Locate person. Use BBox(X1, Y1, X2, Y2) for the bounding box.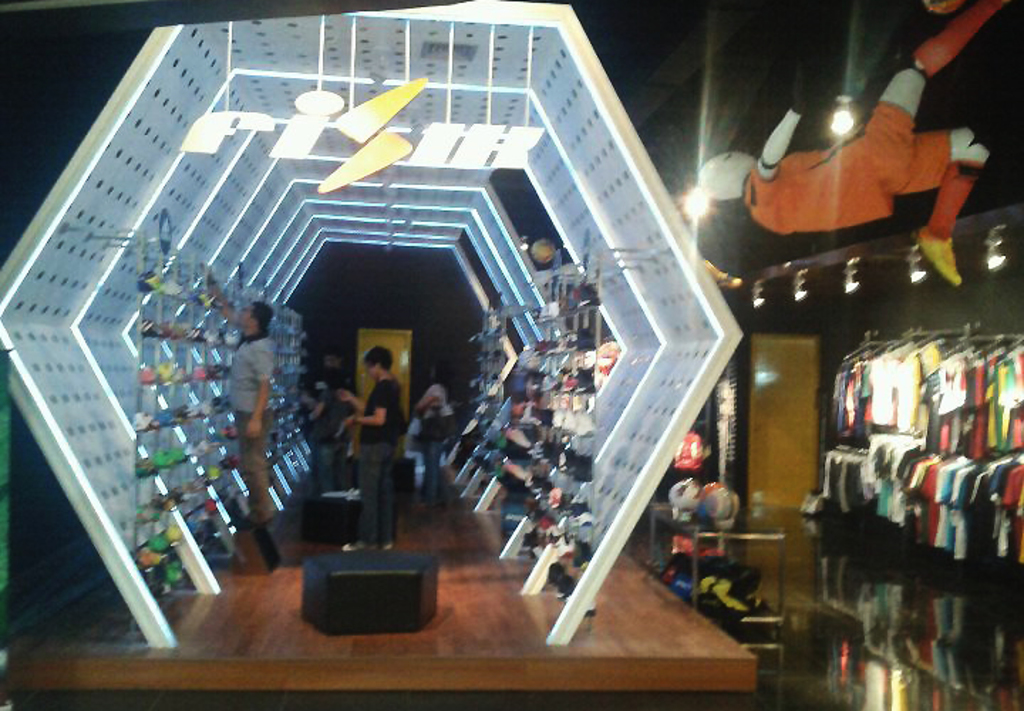
BBox(302, 354, 353, 493).
